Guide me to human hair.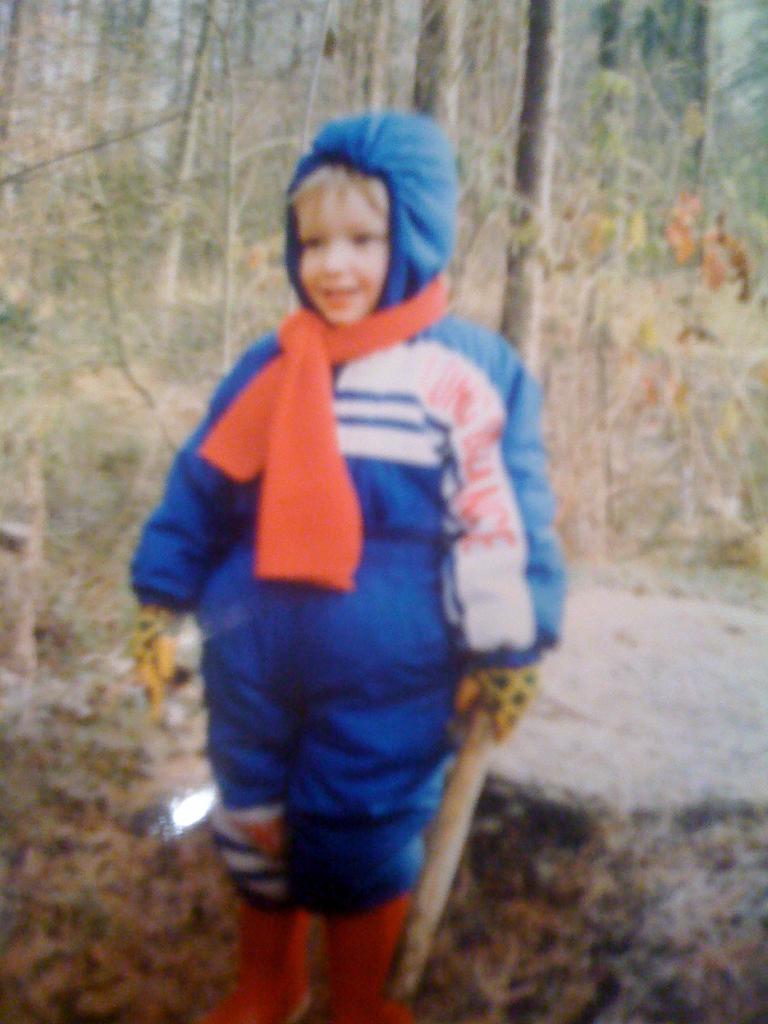
Guidance: (292, 164, 387, 224).
